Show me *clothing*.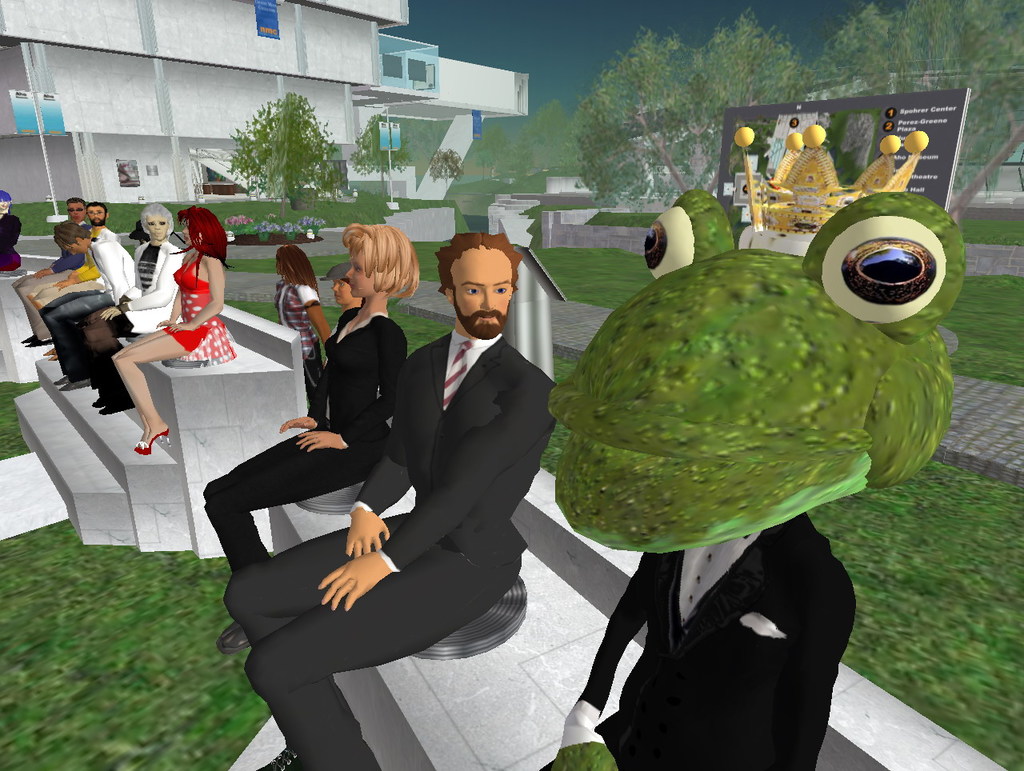
*clothing* is here: rect(154, 253, 237, 362).
